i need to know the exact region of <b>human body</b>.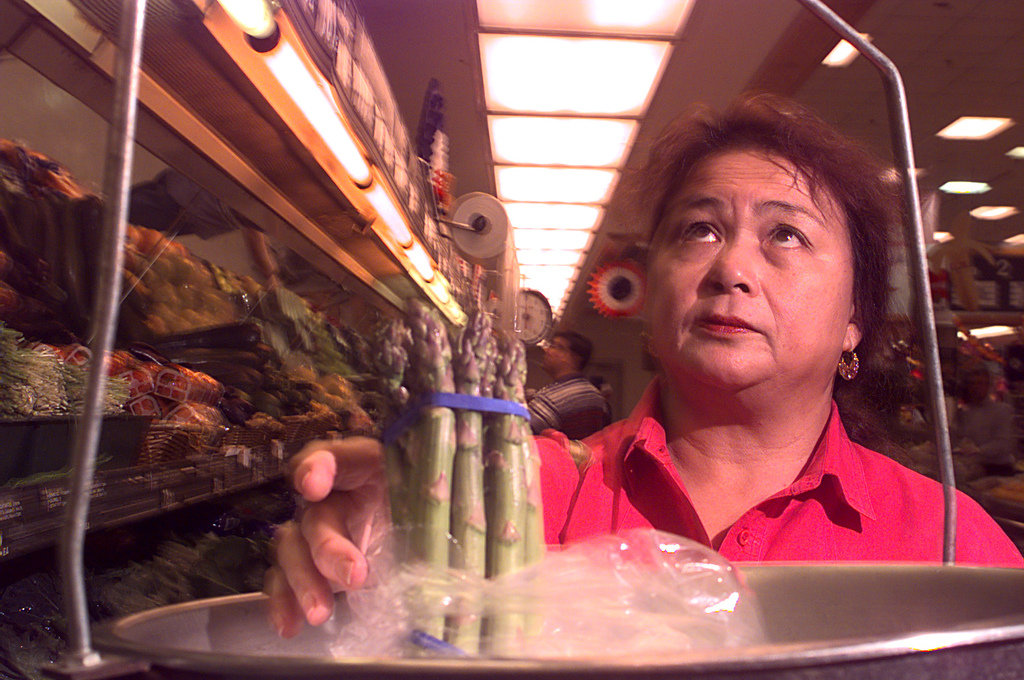
Region: [x1=540, y1=133, x2=993, y2=586].
